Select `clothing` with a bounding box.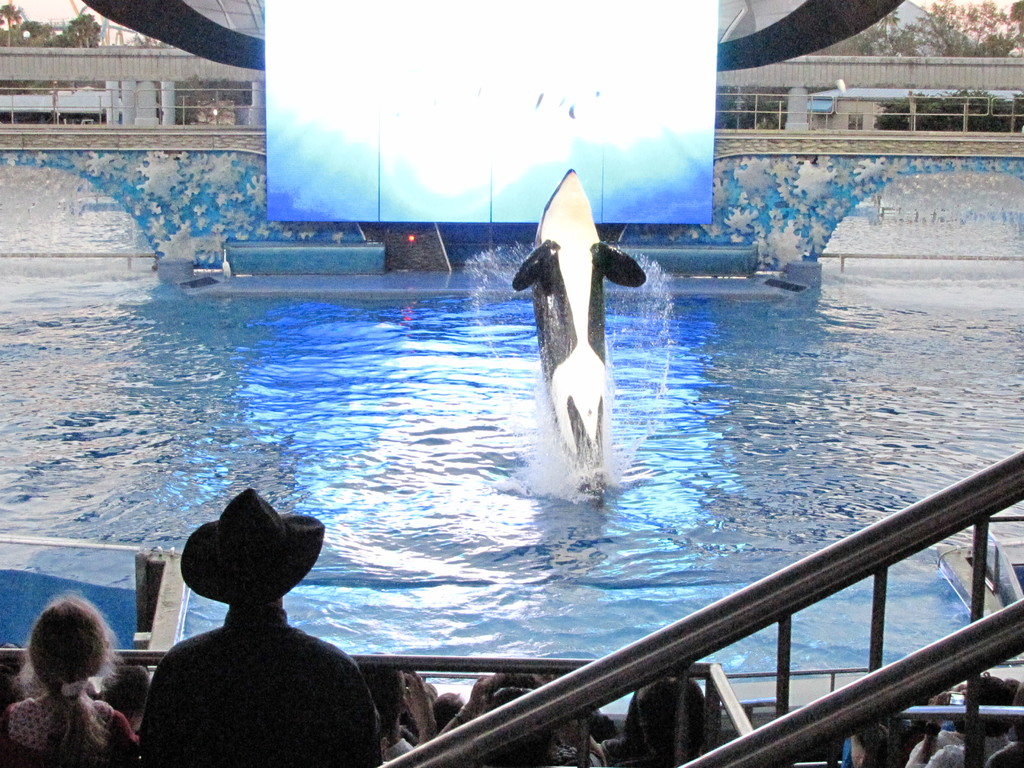
[133,609,386,767].
